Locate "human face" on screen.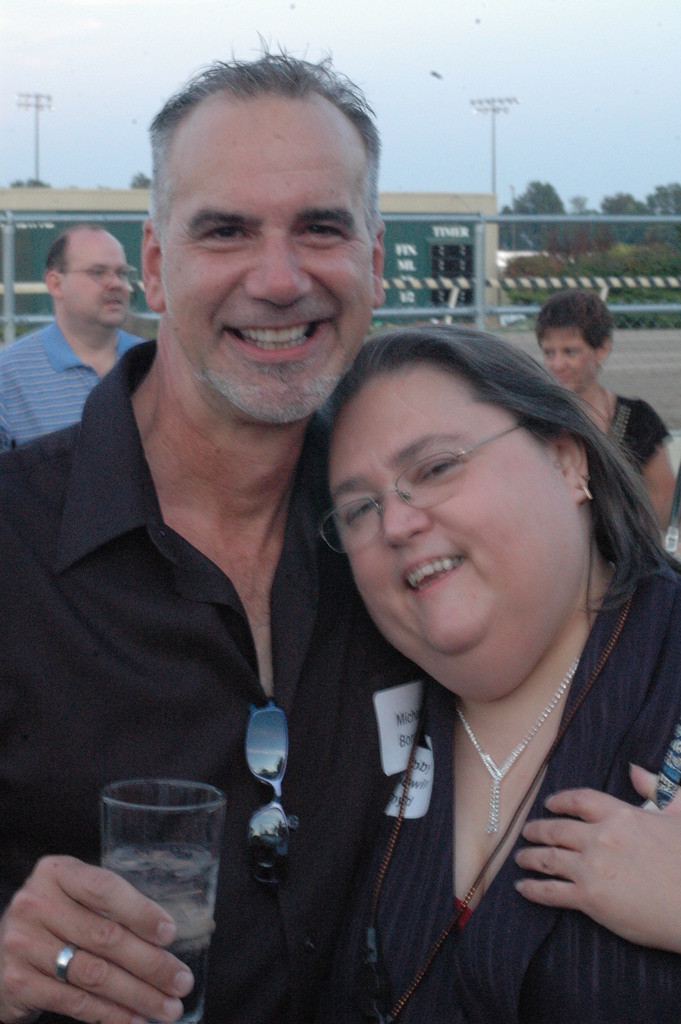
On screen at crop(61, 228, 133, 332).
